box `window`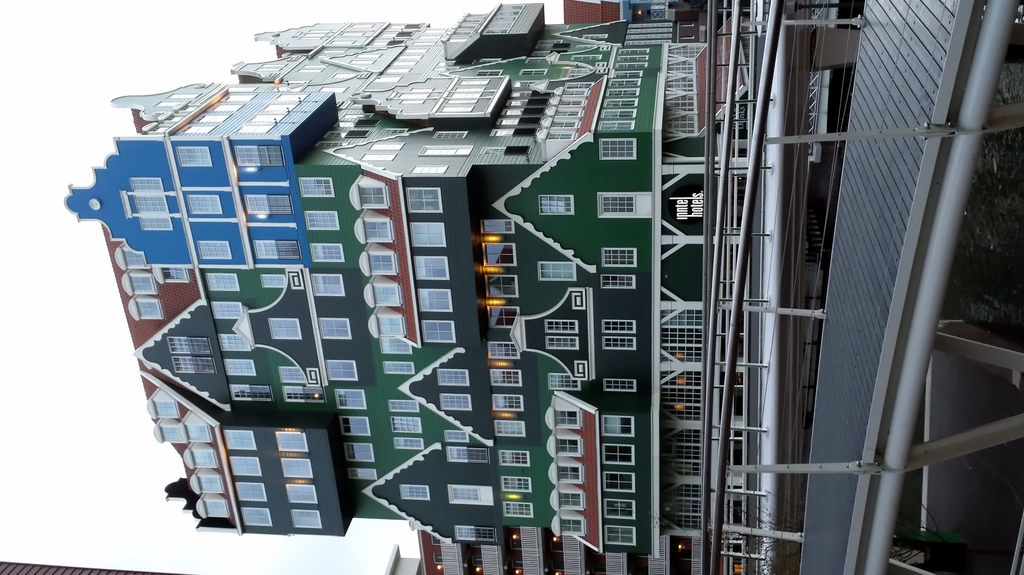
(269, 316, 303, 341)
